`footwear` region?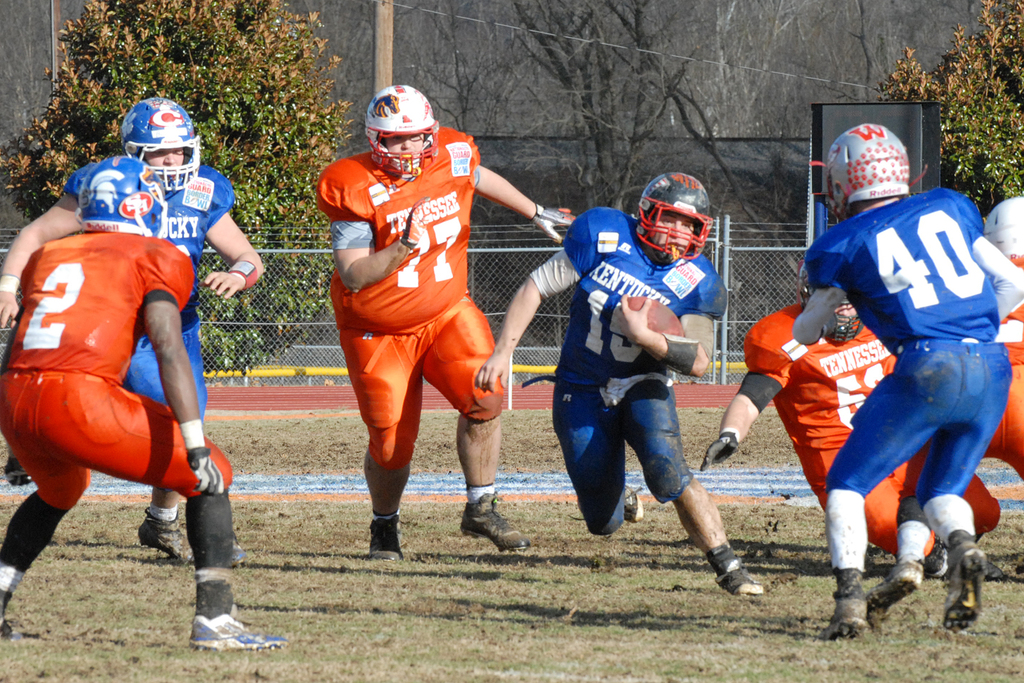
619:478:645:527
